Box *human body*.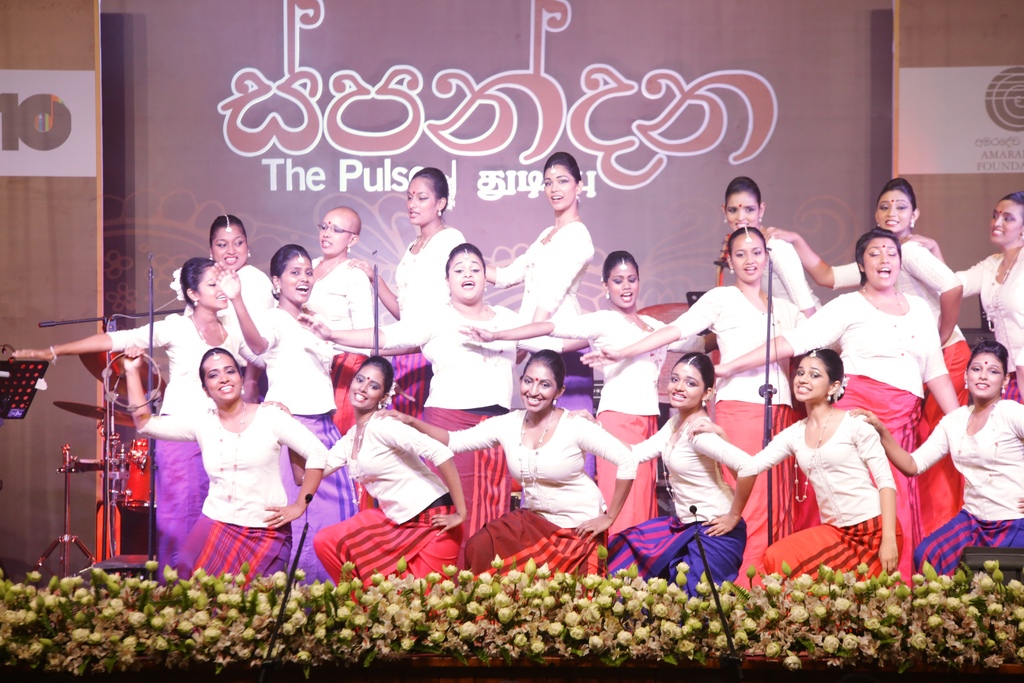
<bbox>122, 347, 326, 580</bbox>.
